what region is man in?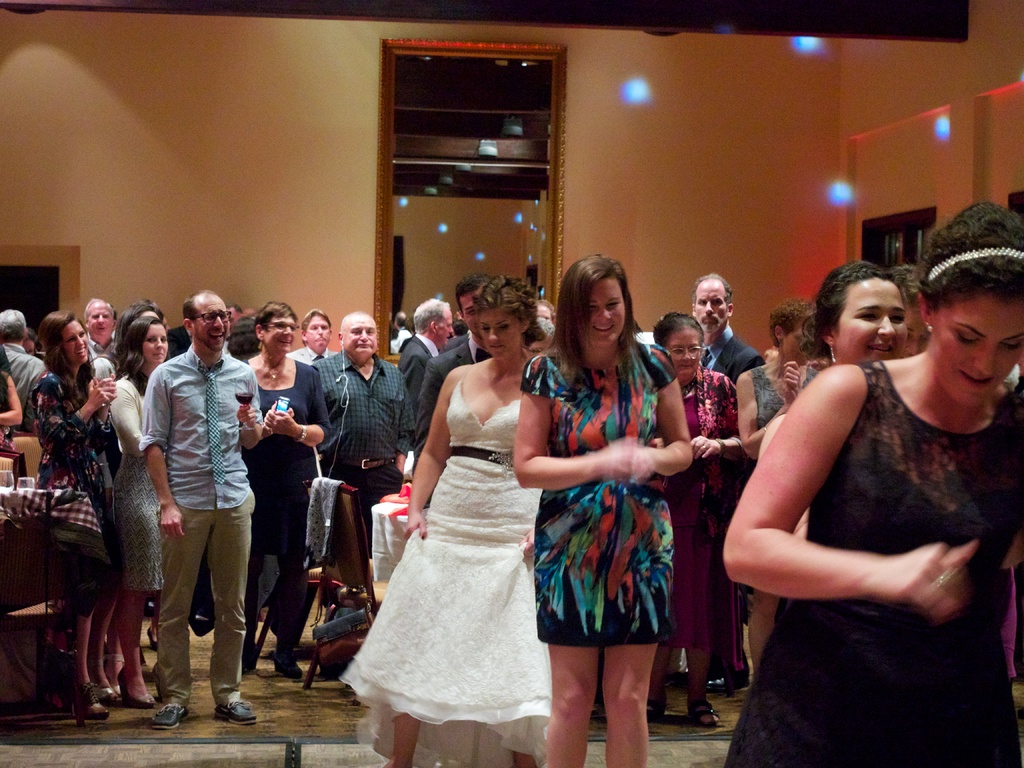
x1=396 y1=296 x2=454 y2=399.
